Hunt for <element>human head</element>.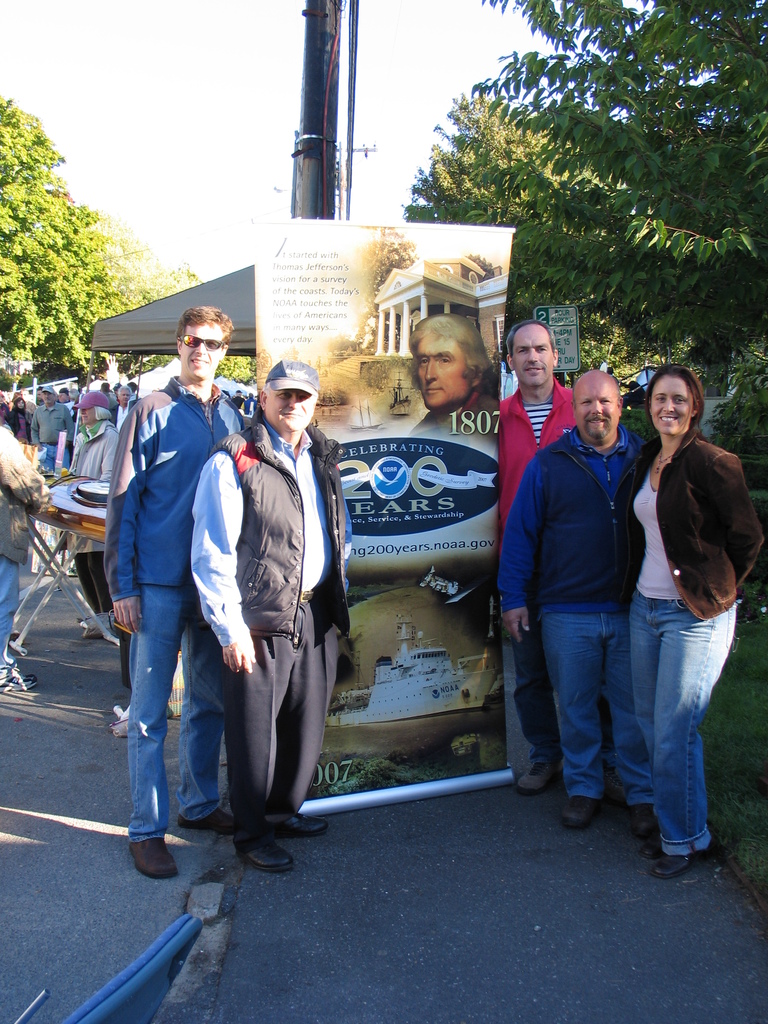
Hunted down at left=408, top=312, right=497, bottom=407.
